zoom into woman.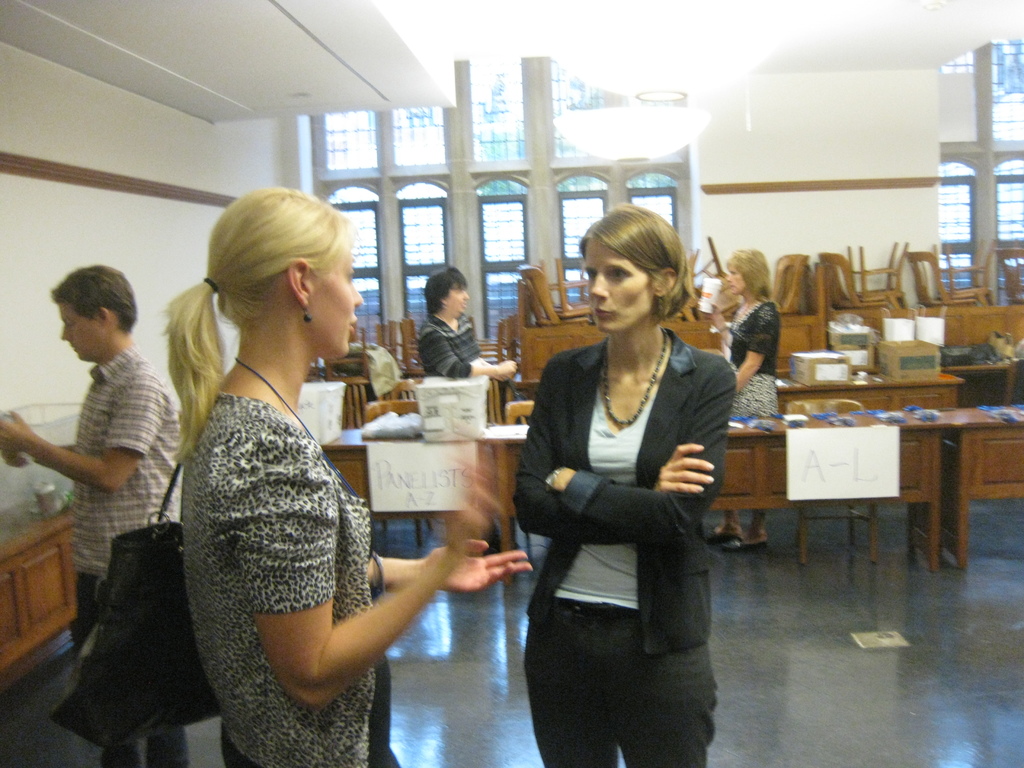
Zoom target: [left=515, top=200, right=738, bottom=767].
